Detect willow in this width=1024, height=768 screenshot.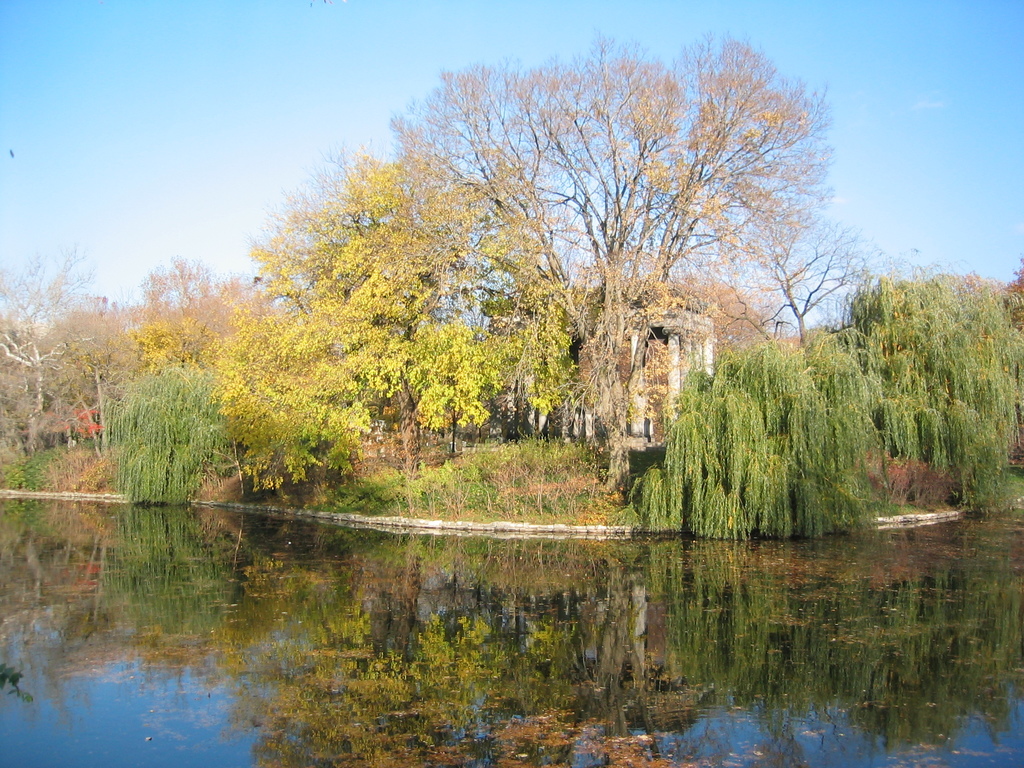
Detection: [left=601, top=339, right=792, bottom=543].
